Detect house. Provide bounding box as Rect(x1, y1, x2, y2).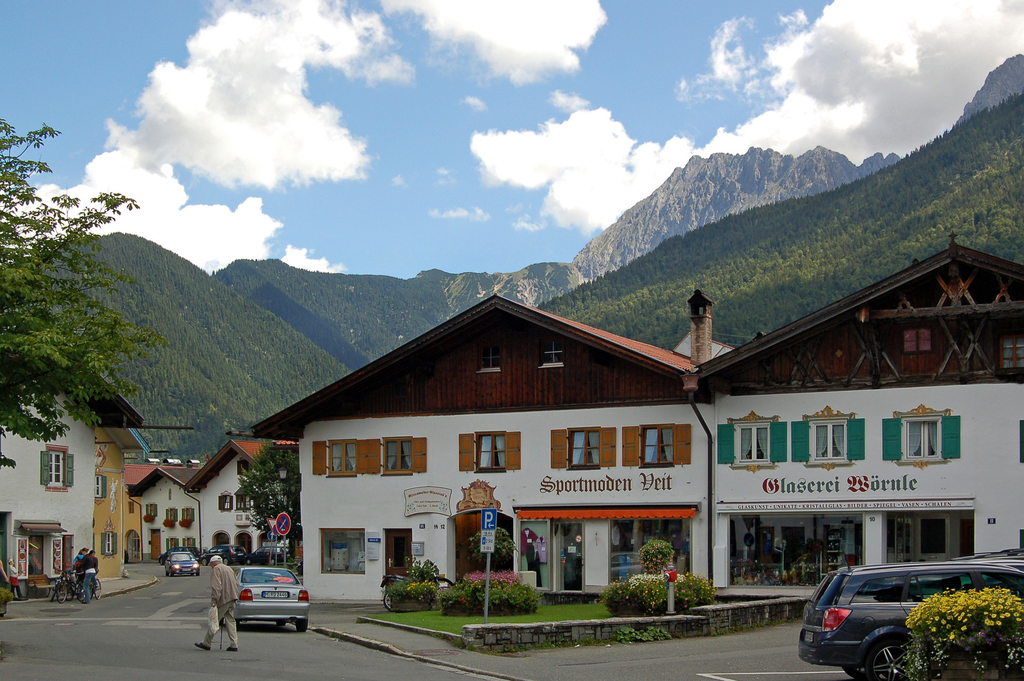
Rect(123, 456, 203, 564).
